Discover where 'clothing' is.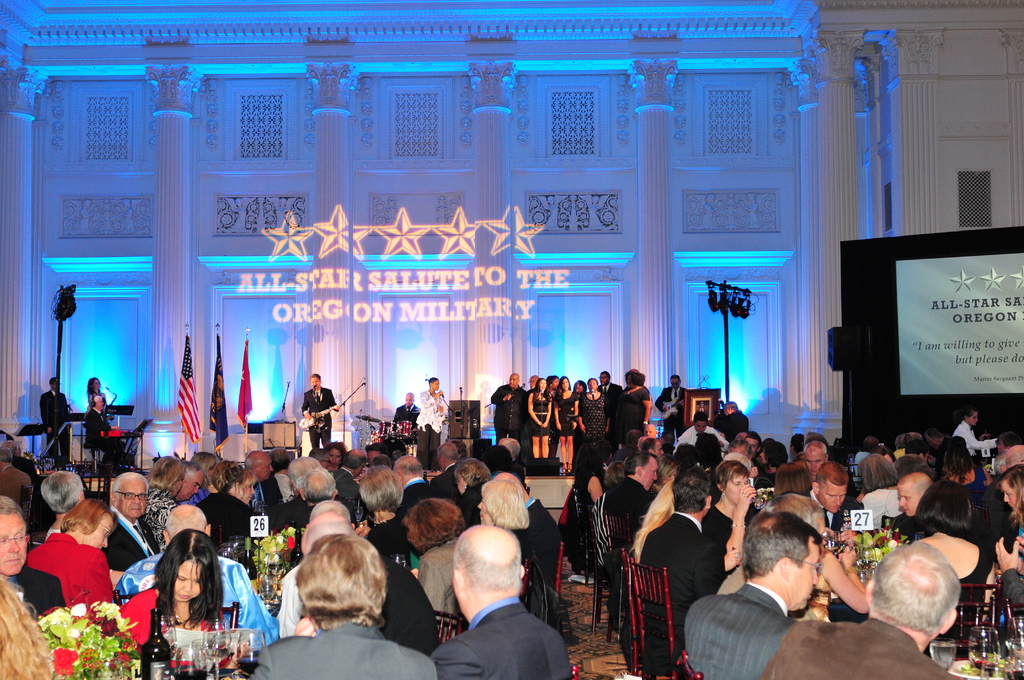
Discovered at crop(378, 550, 437, 658).
